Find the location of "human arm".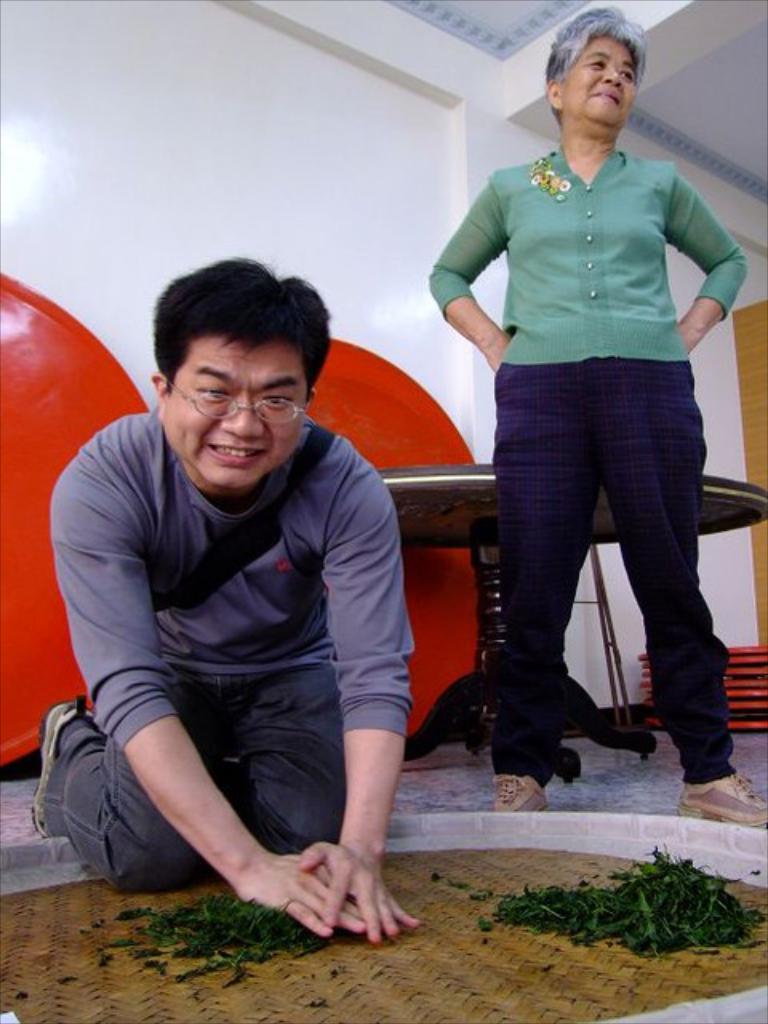
Location: 427 176 512 365.
